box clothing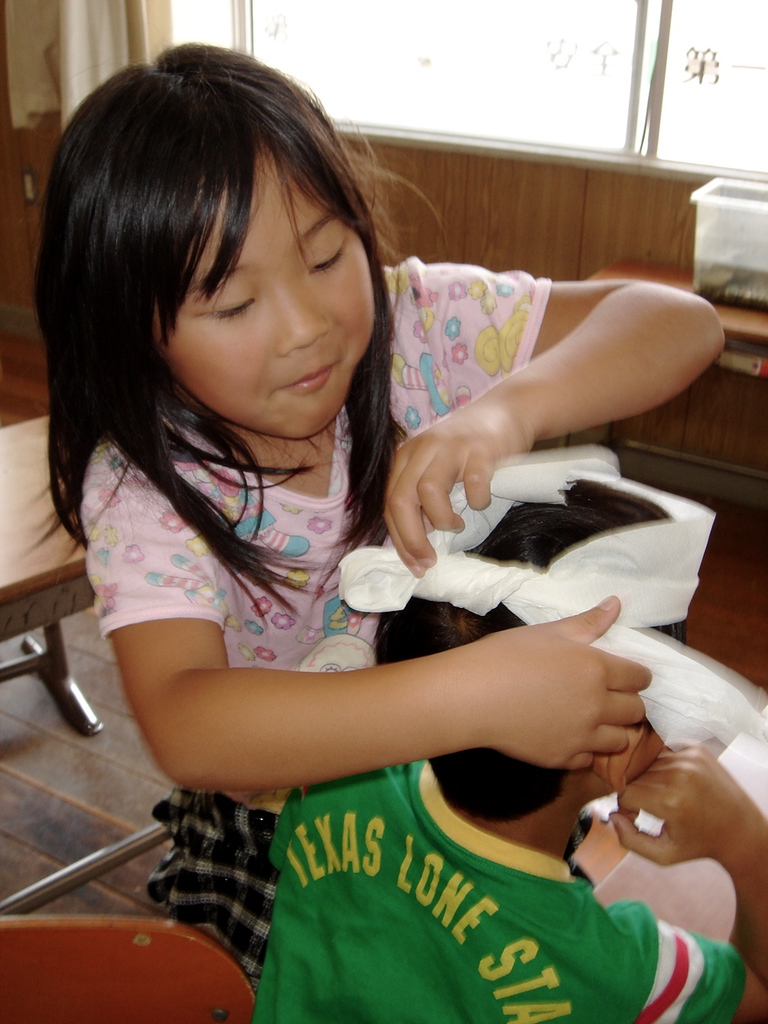
(197, 742, 729, 1002)
